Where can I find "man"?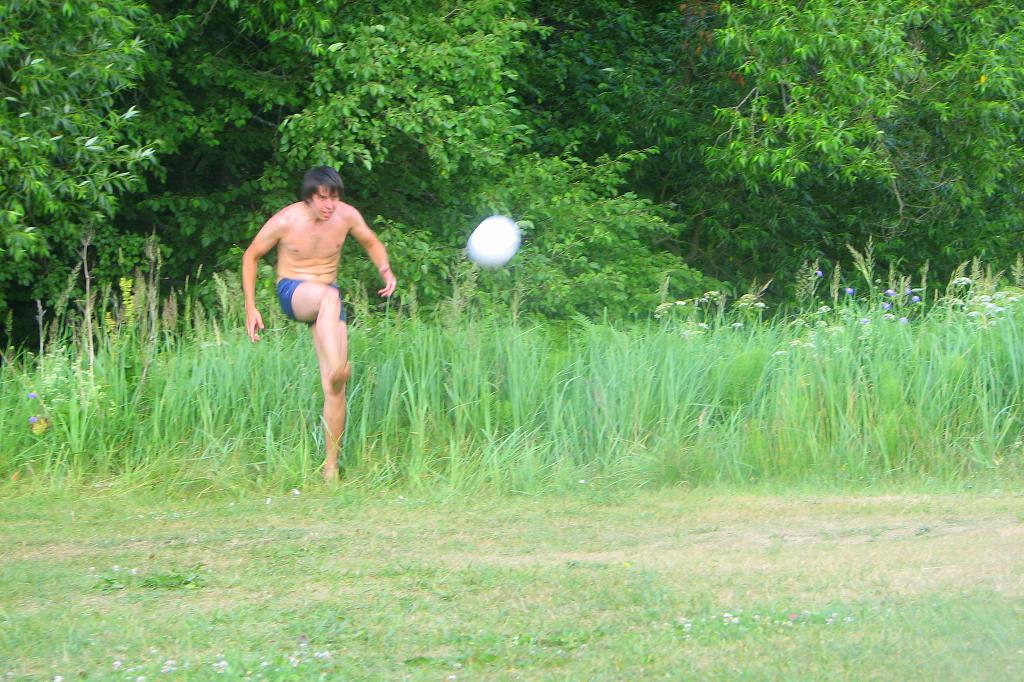
You can find it at 241 161 404 482.
